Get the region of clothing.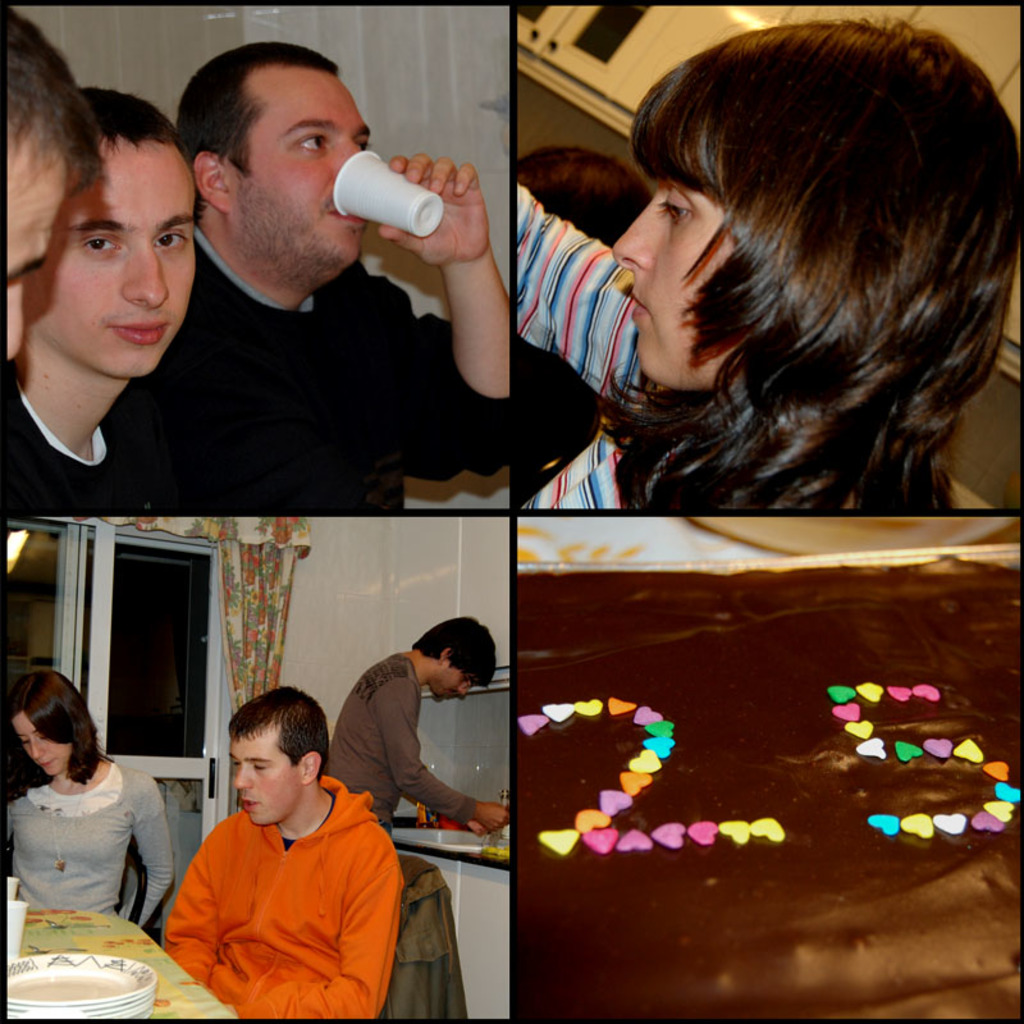
x1=513 y1=188 x2=689 y2=517.
